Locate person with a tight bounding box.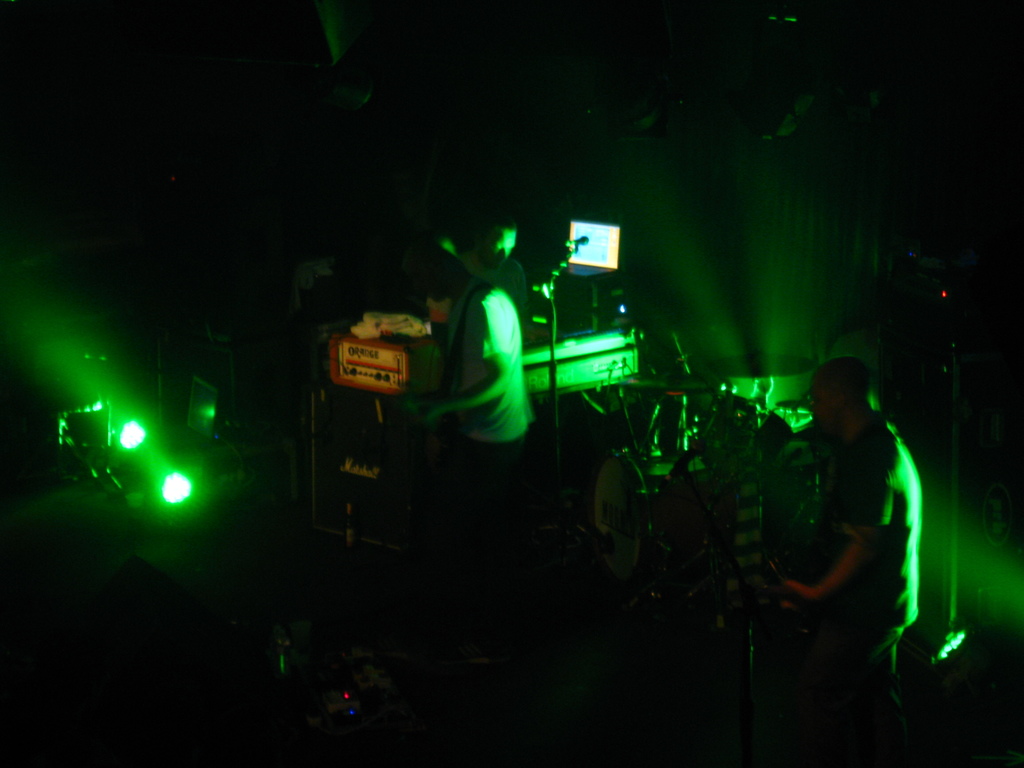
pyautogui.locateOnScreen(453, 209, 534, 356).
